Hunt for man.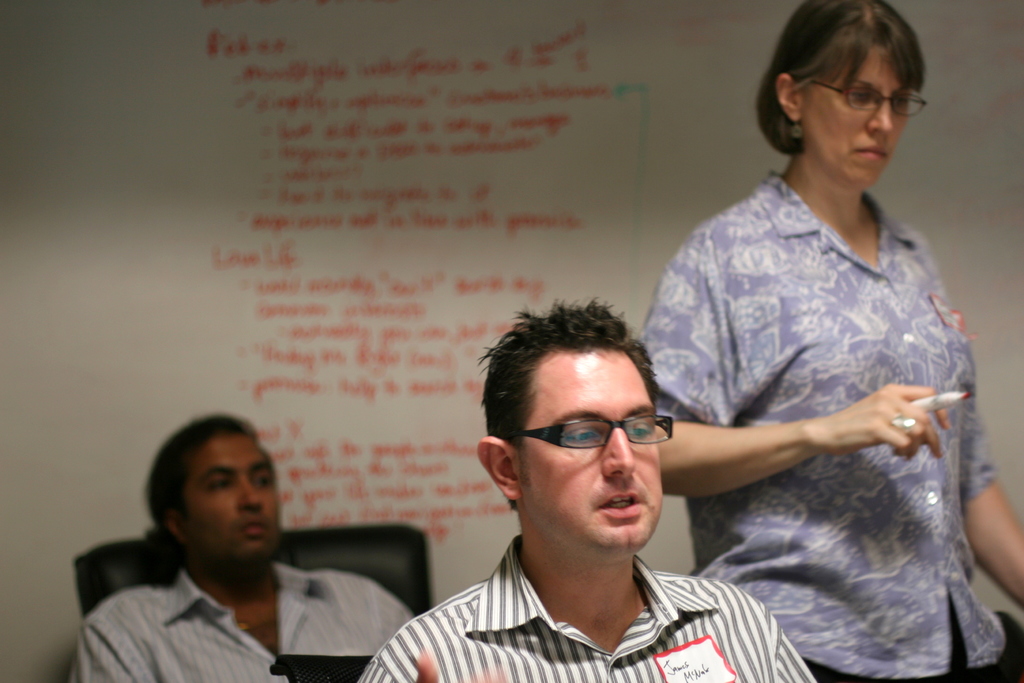
Hunted down at (58,415,417,682).
